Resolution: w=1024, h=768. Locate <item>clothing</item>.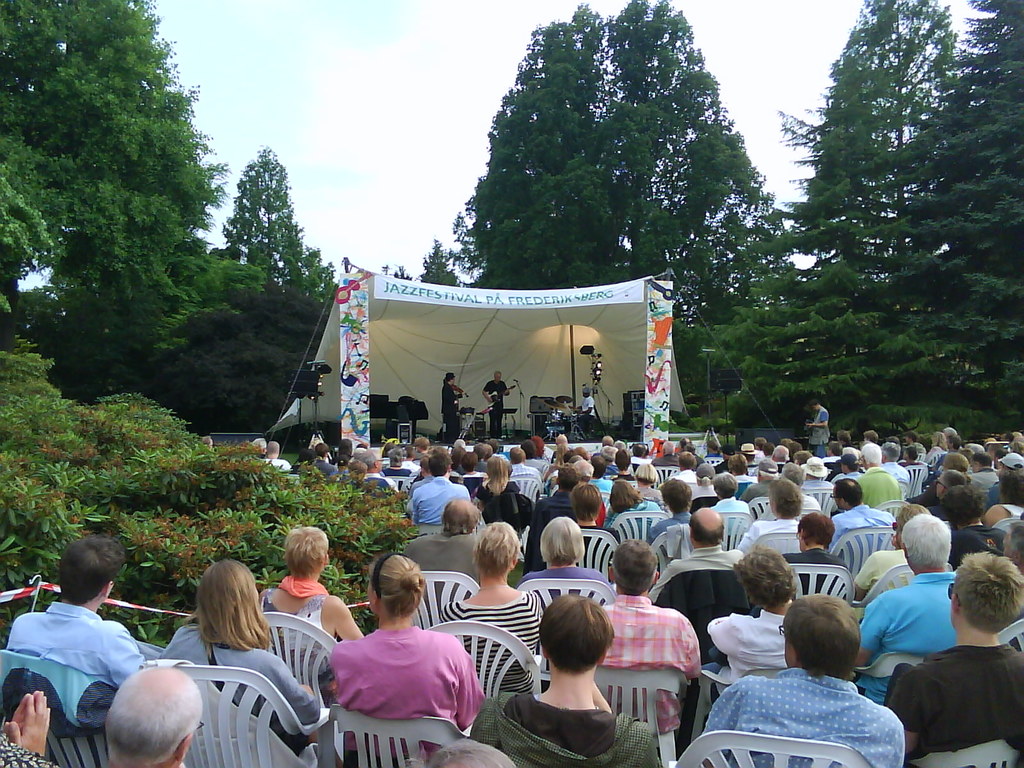
bbox=[710, 650, 912, 762].
